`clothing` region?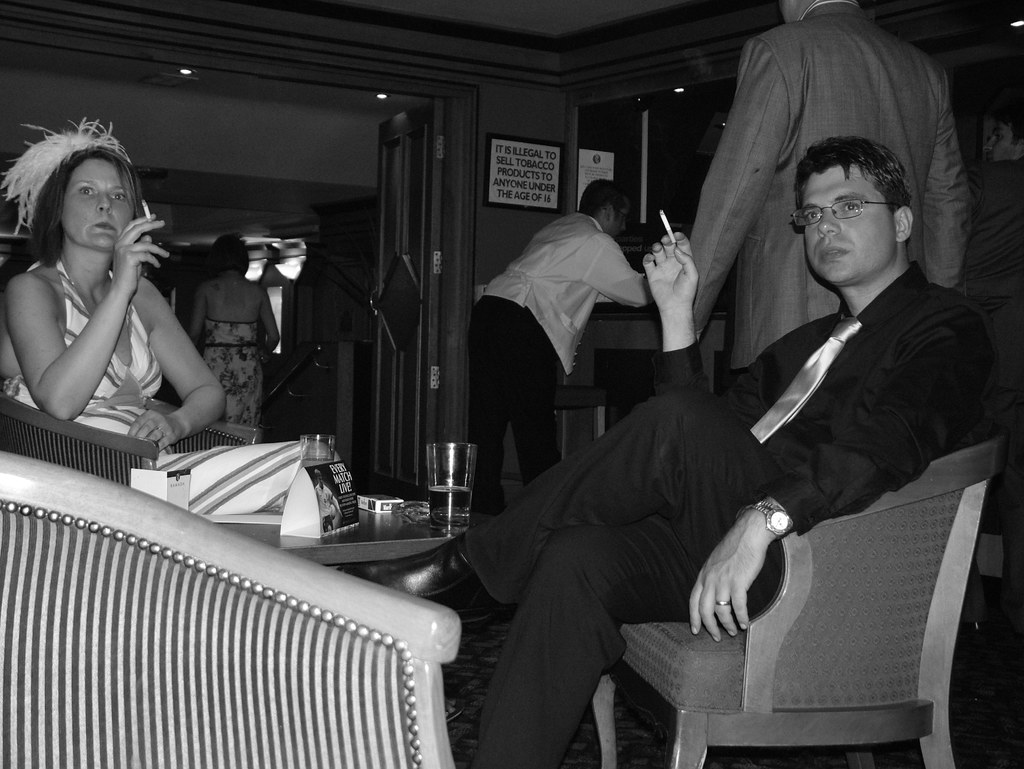
[left=209, top=318, right=266, bottom=429]
